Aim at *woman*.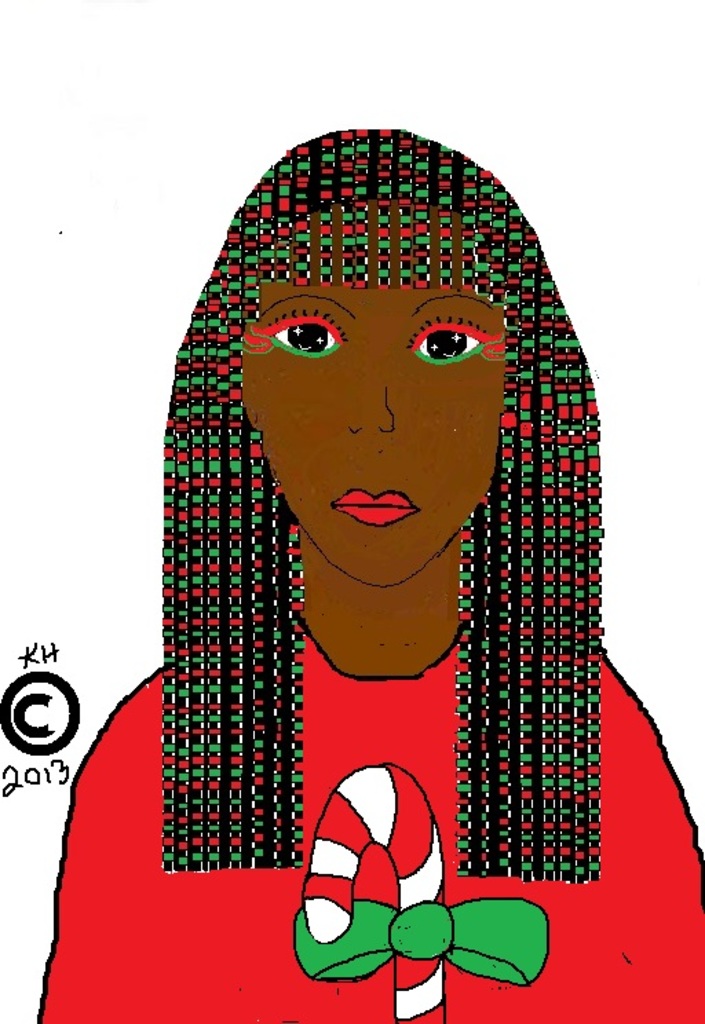
Aimed at 33 127 704 1023.
